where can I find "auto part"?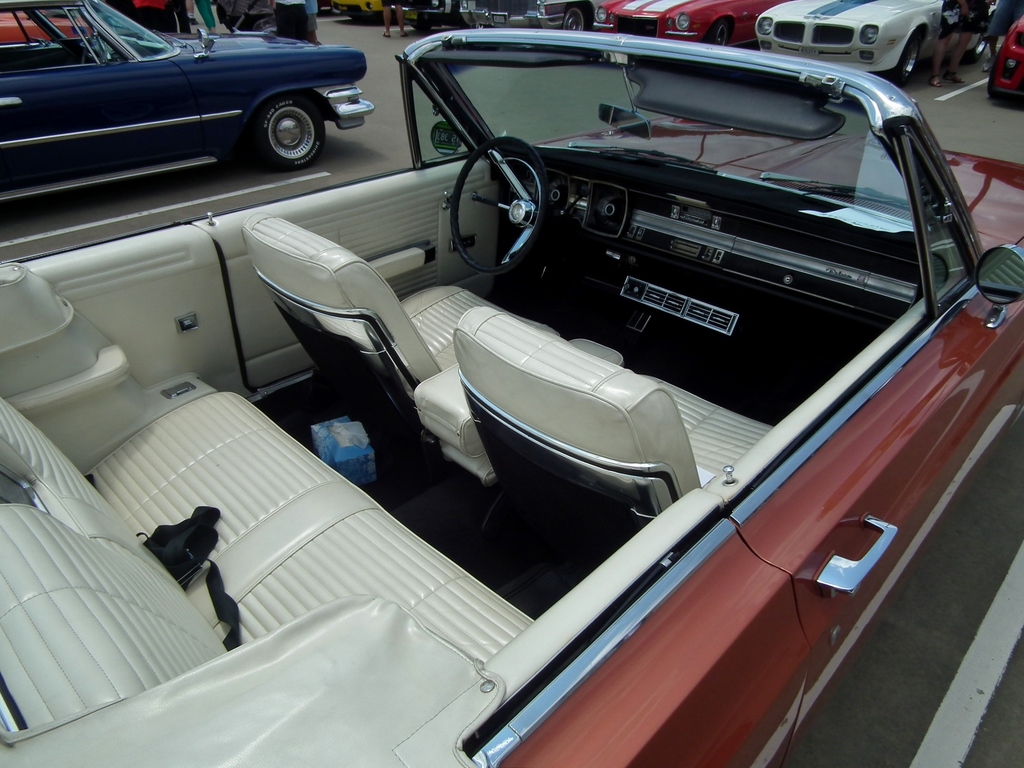
You can find it at {"left": 402, "top": 0, "right": 466, "bottom": 22}.
